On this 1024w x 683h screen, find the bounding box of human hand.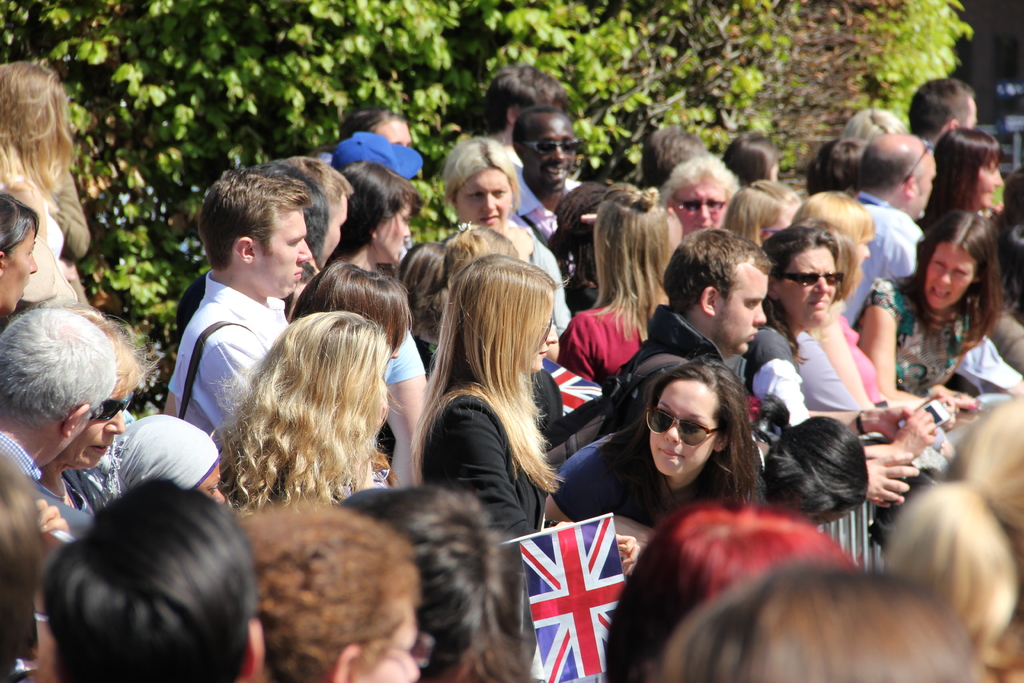
Bounding box: (893,406,936,456).
